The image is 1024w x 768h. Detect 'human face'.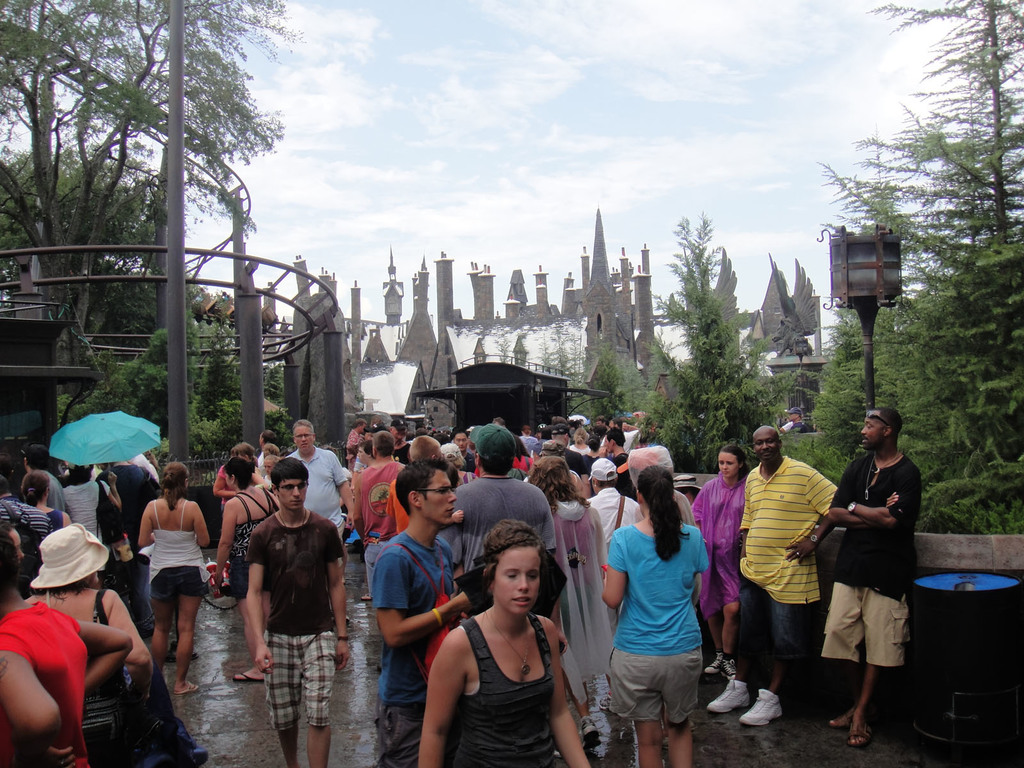
Detection: box(422, 467, 458, 524).
